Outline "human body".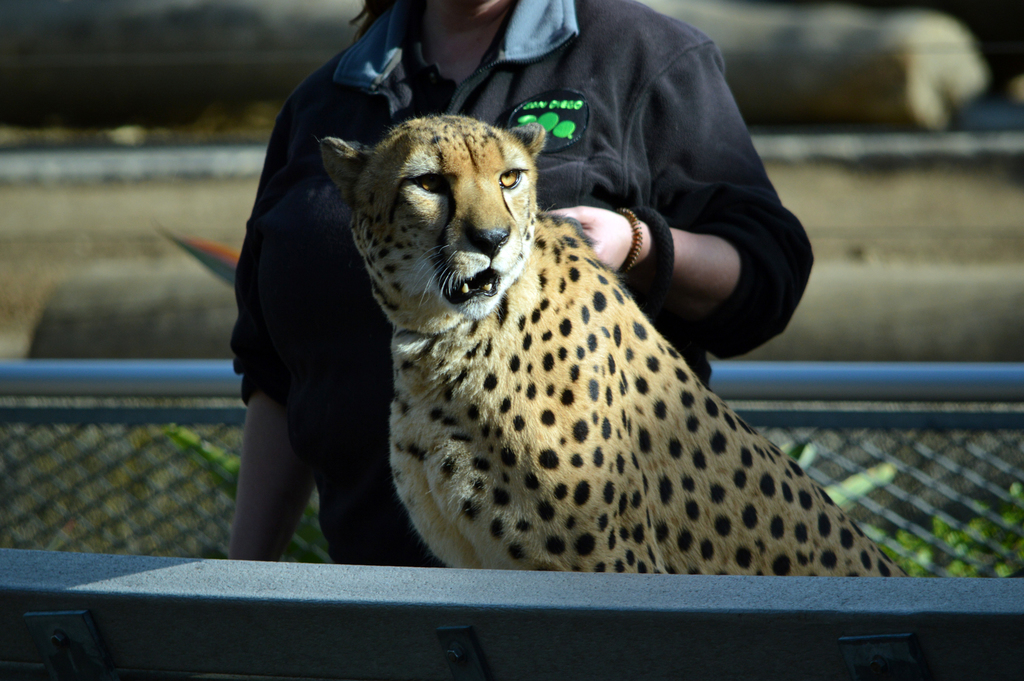
Outline: (left=228, top=0, right=812, bottom=563).
